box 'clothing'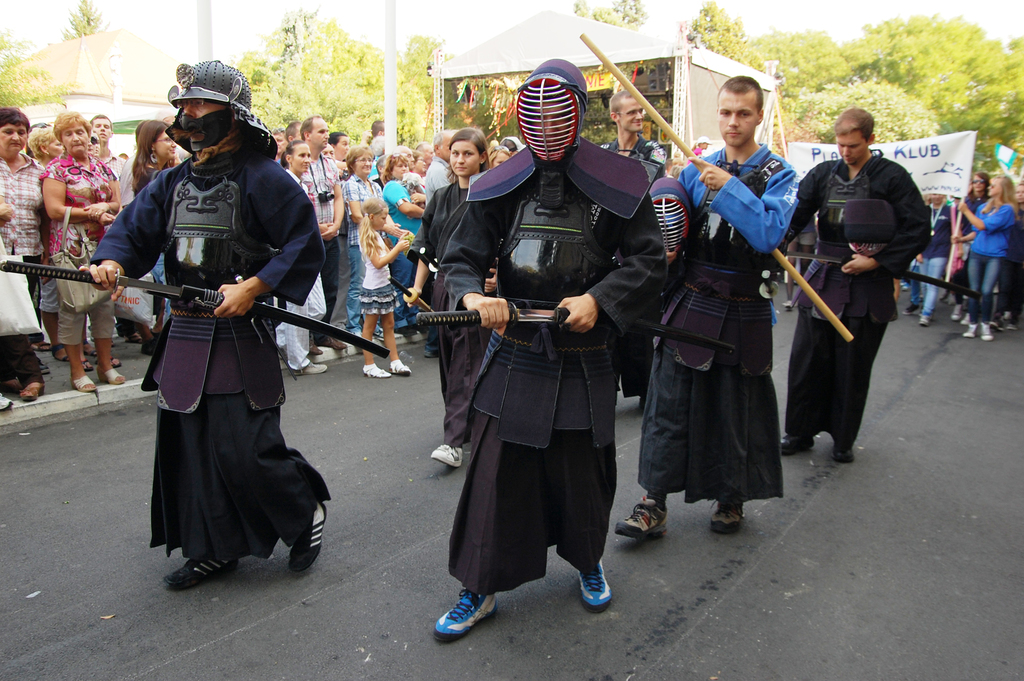
(left=957, top=195, right=984, bottom=297)
